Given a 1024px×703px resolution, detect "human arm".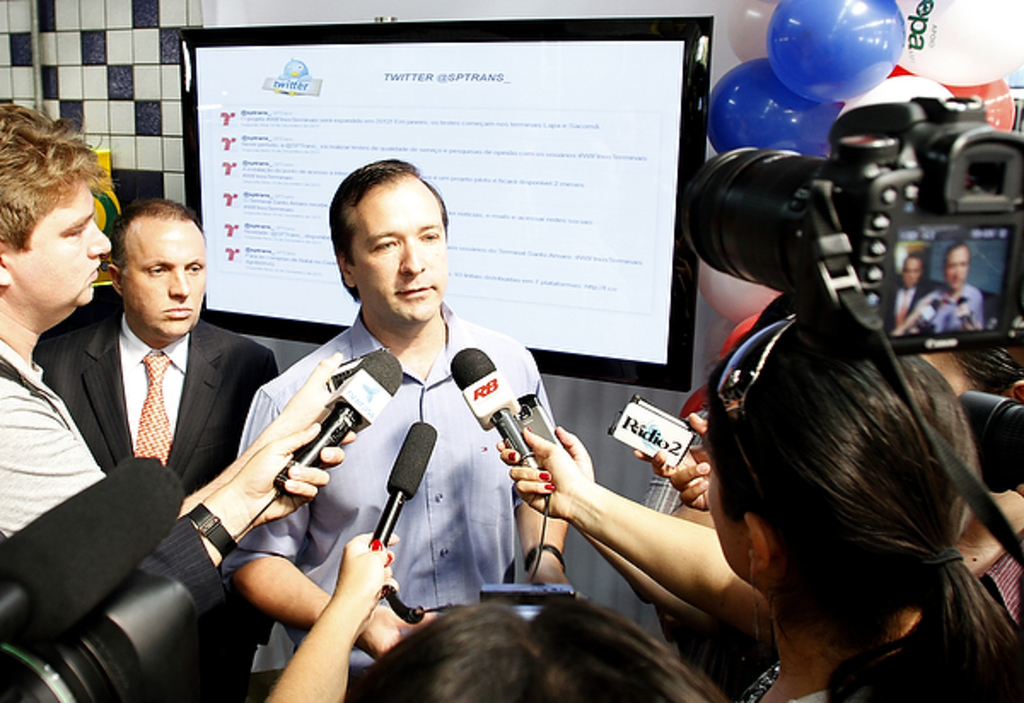
region(635, 408, 717, 508).
